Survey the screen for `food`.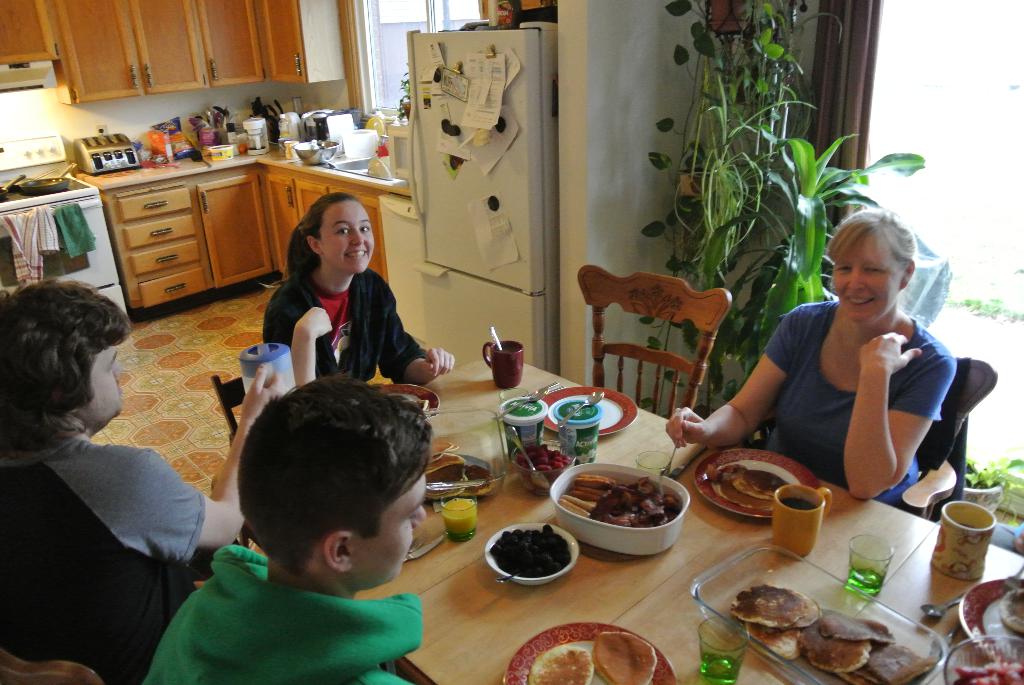
Survey found: (237, 142, 249, 154).
